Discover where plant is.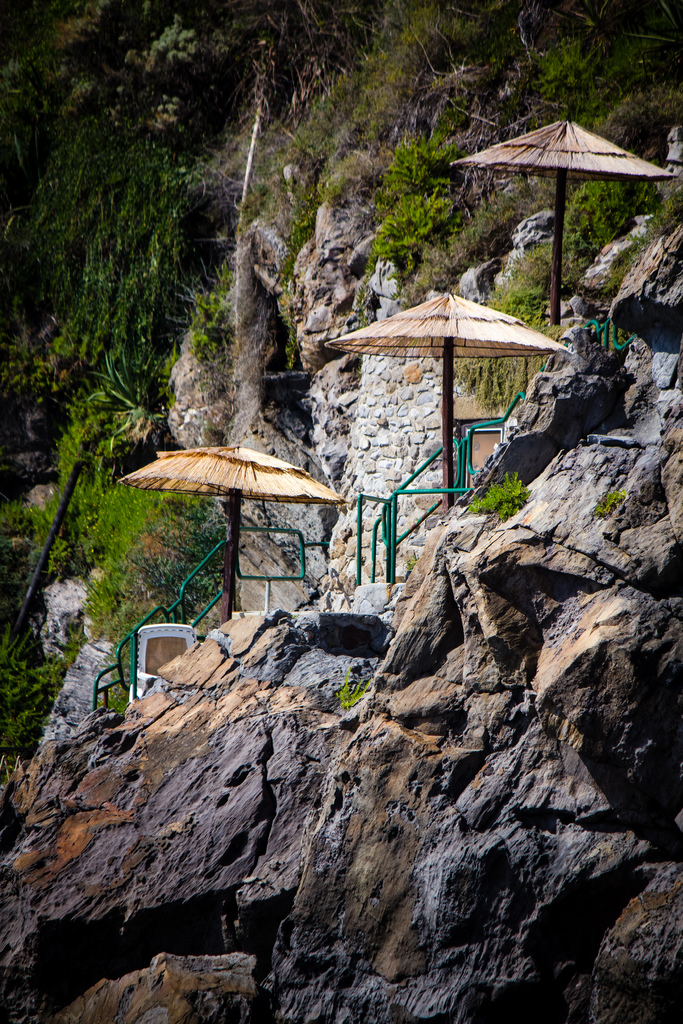
Discovered at crop(597, 179, 680, 292).
